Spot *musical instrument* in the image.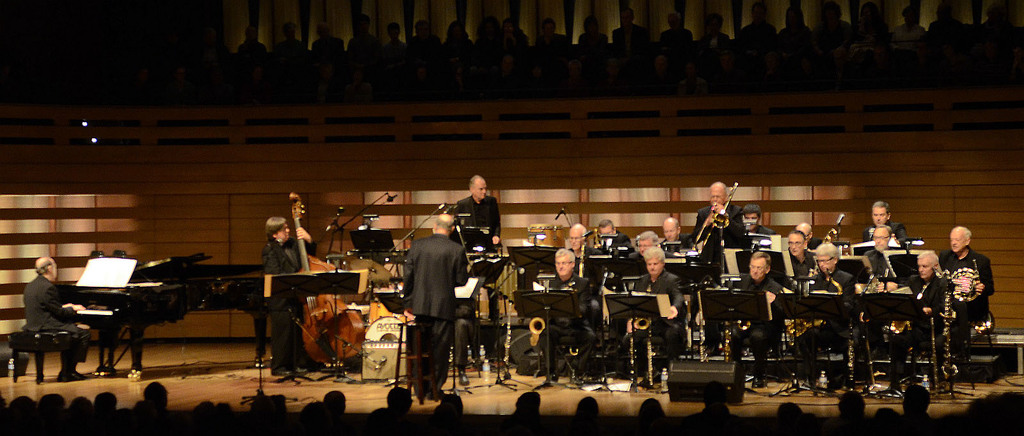
*musical instrument* found at region(292, 190, 369, 364).
